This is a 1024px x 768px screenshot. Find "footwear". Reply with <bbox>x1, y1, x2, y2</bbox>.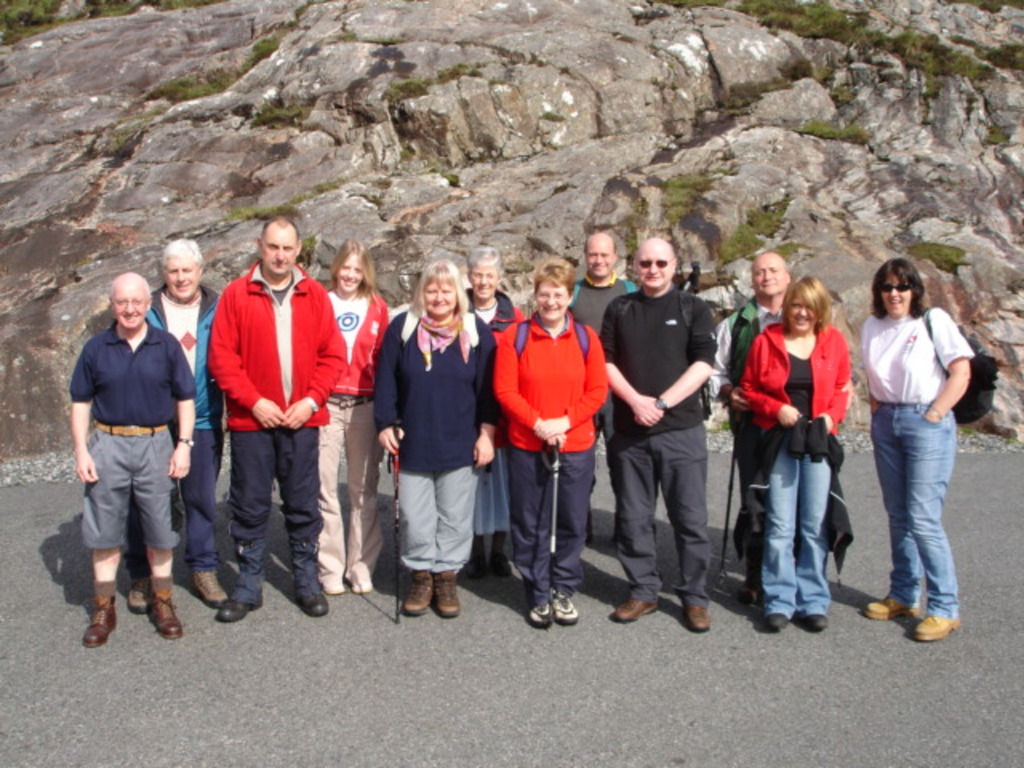
<bbox>802, 605, 824, 630</bbox>.
